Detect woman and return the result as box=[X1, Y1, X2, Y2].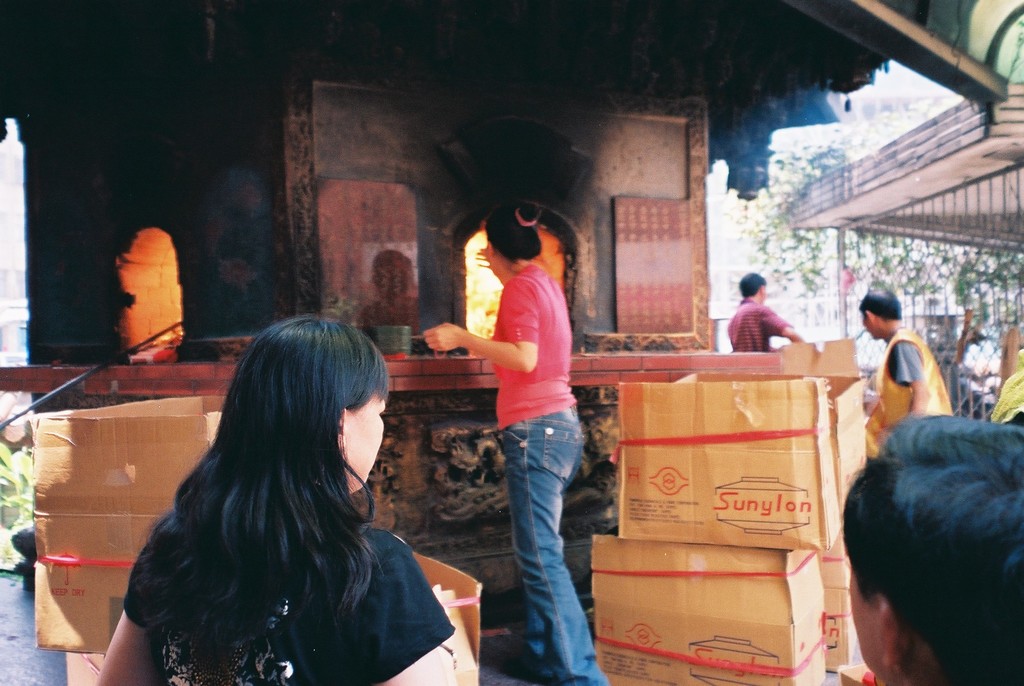
box=[423, 194, 613, 685].
